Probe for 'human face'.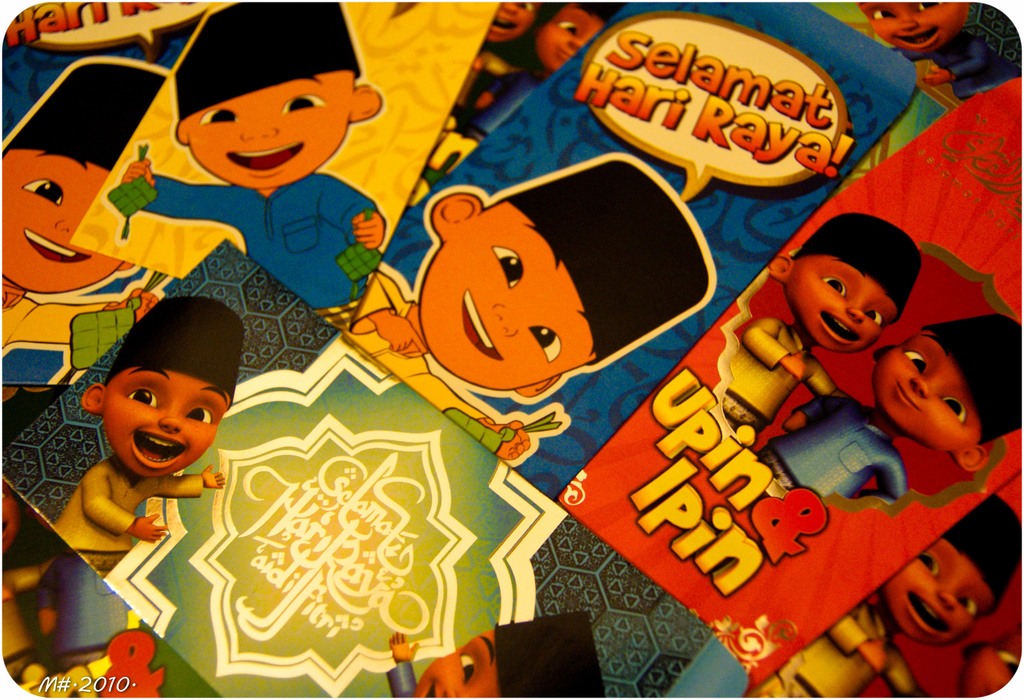
Probe result: (left=867, top=326, right=981, bottom=452).
